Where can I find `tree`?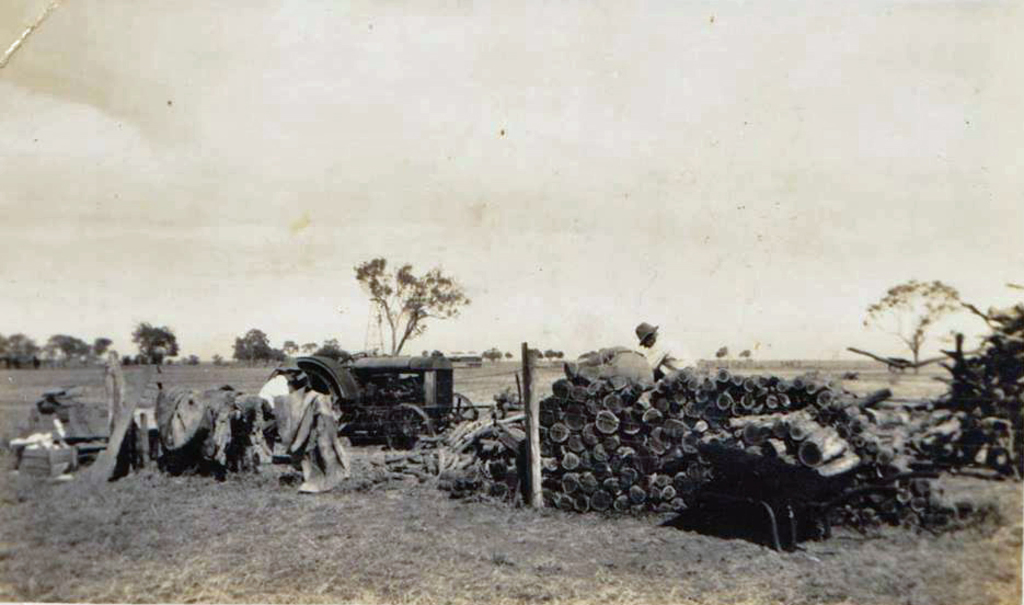
You can find it at 183:353:194:364.
